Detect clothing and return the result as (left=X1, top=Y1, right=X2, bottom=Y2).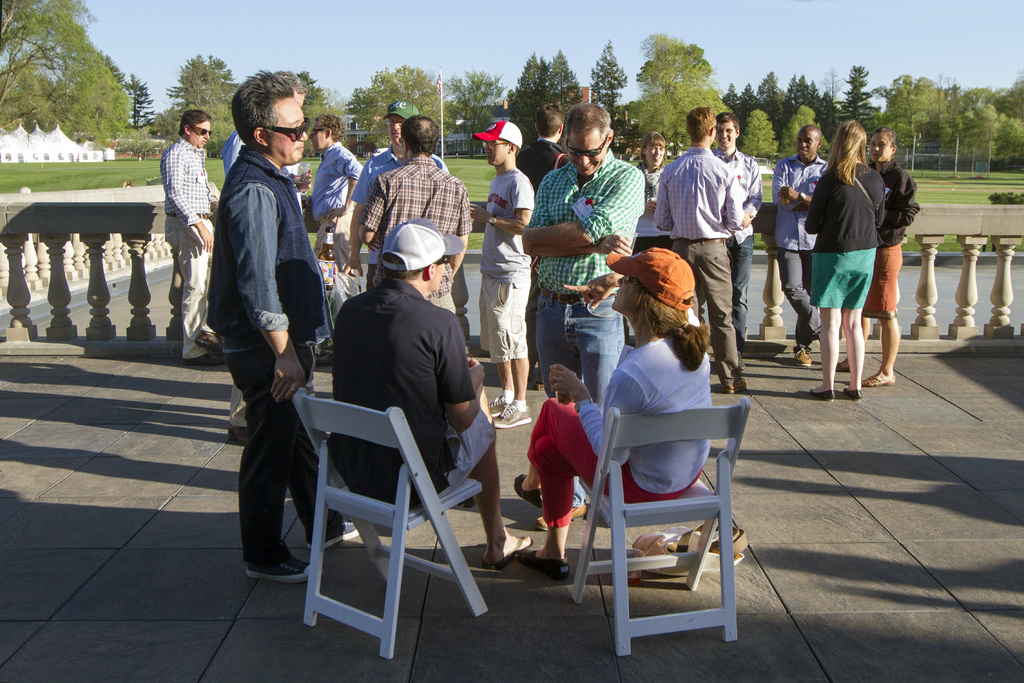
(left=197, top=78, right=323, bottom=532).
